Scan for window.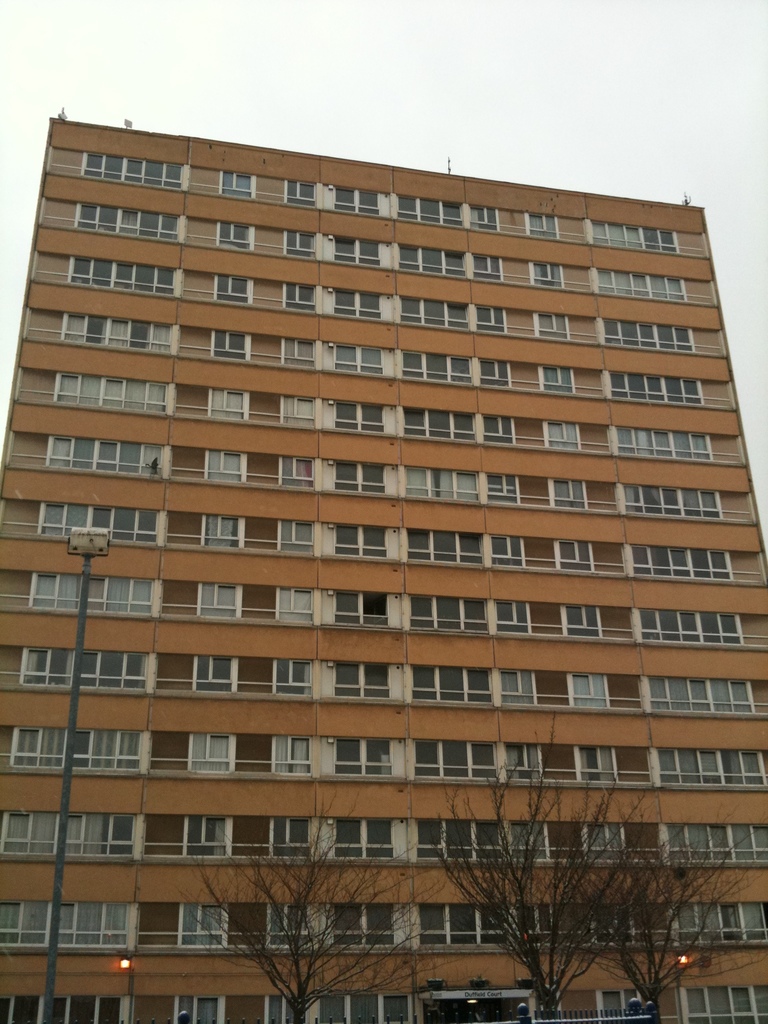
Scan result: bbox(48, 376, 164, 410).
